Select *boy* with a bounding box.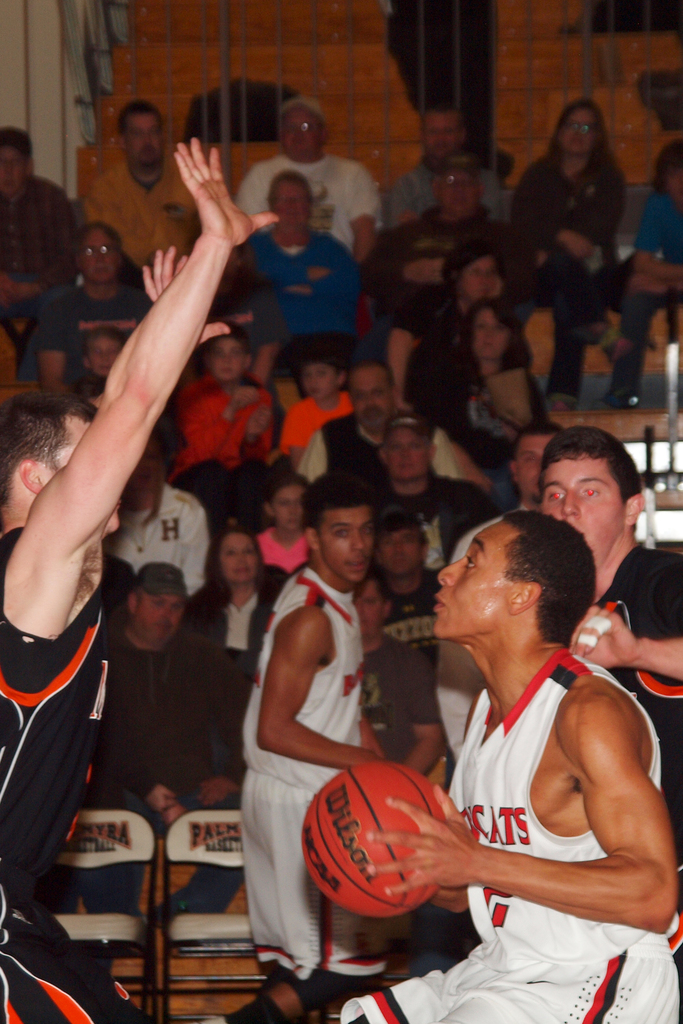
box(0, 130, 253, 1023).
